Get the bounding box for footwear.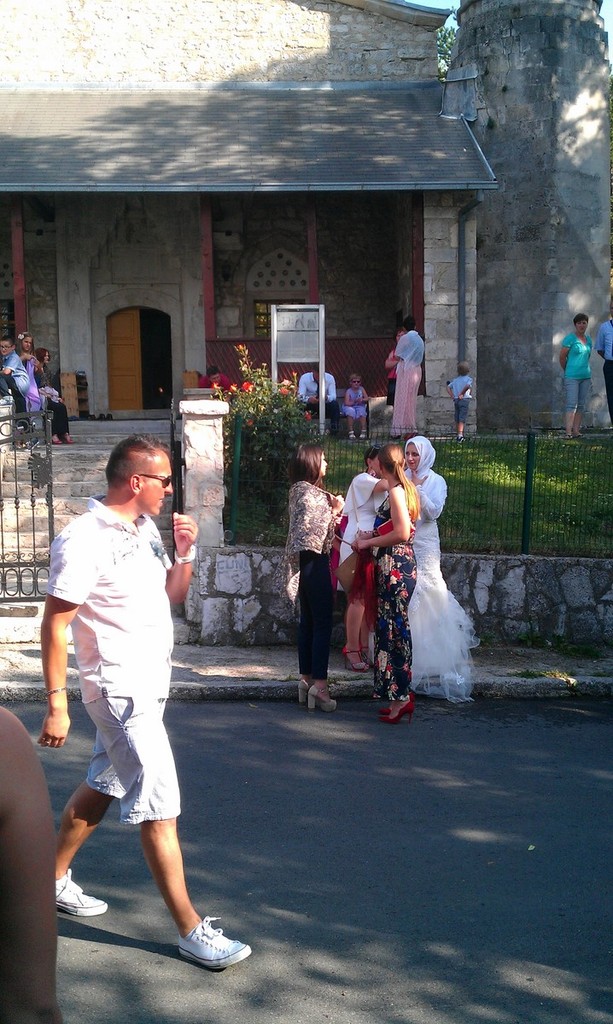
<box>38,877,102,909</box>.
